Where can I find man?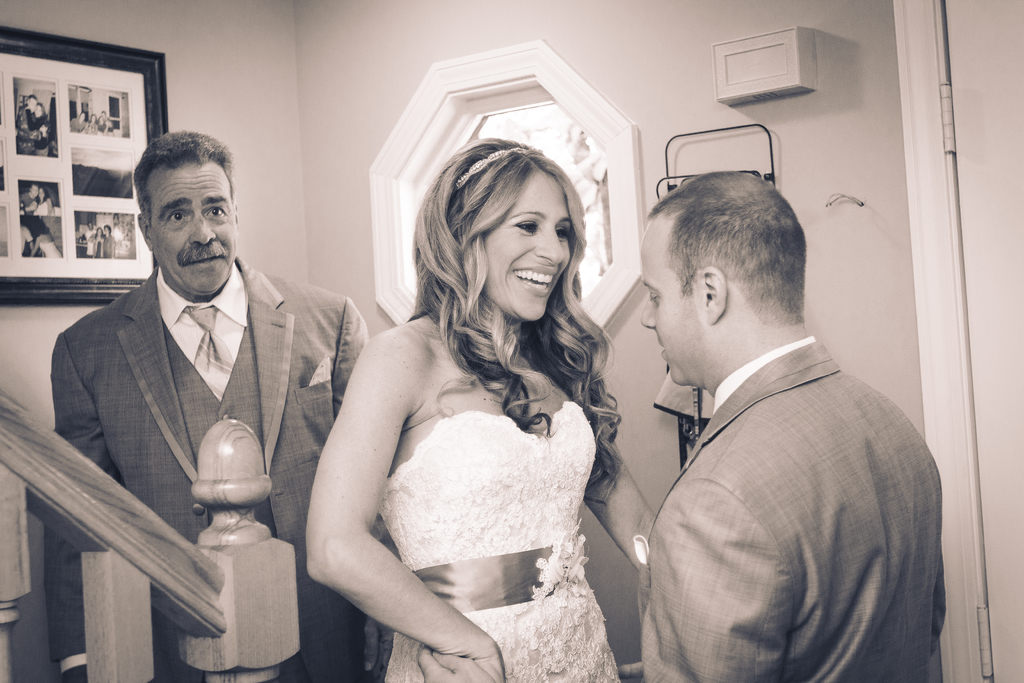
You can find it at BBox(50, 128, 376, 682).
